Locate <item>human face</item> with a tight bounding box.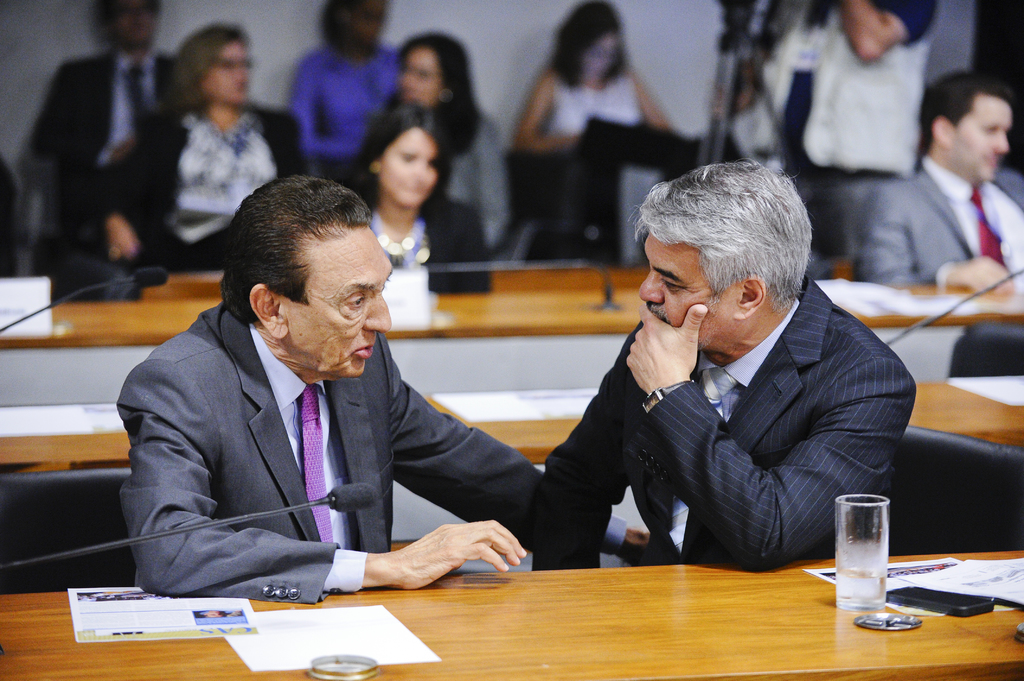
951/97/1014/183.
